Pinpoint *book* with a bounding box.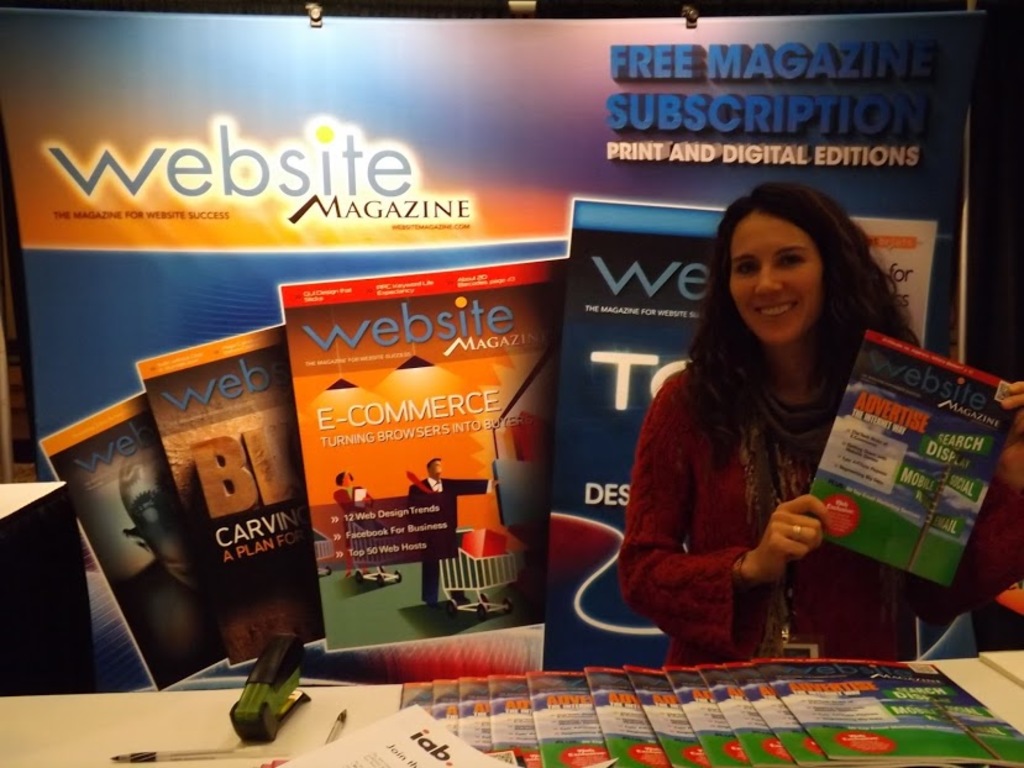
region(537, 194, 940, 678).
